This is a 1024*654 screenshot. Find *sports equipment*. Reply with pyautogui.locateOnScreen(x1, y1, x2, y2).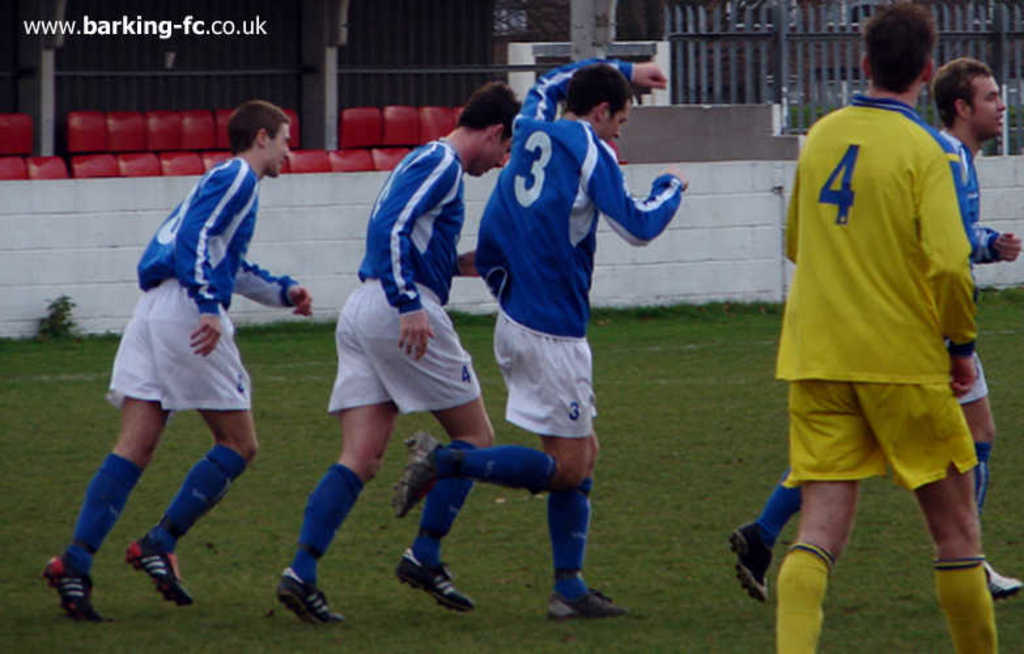
pyautogui.locateOnScreen(126, 535, 195, 604).
